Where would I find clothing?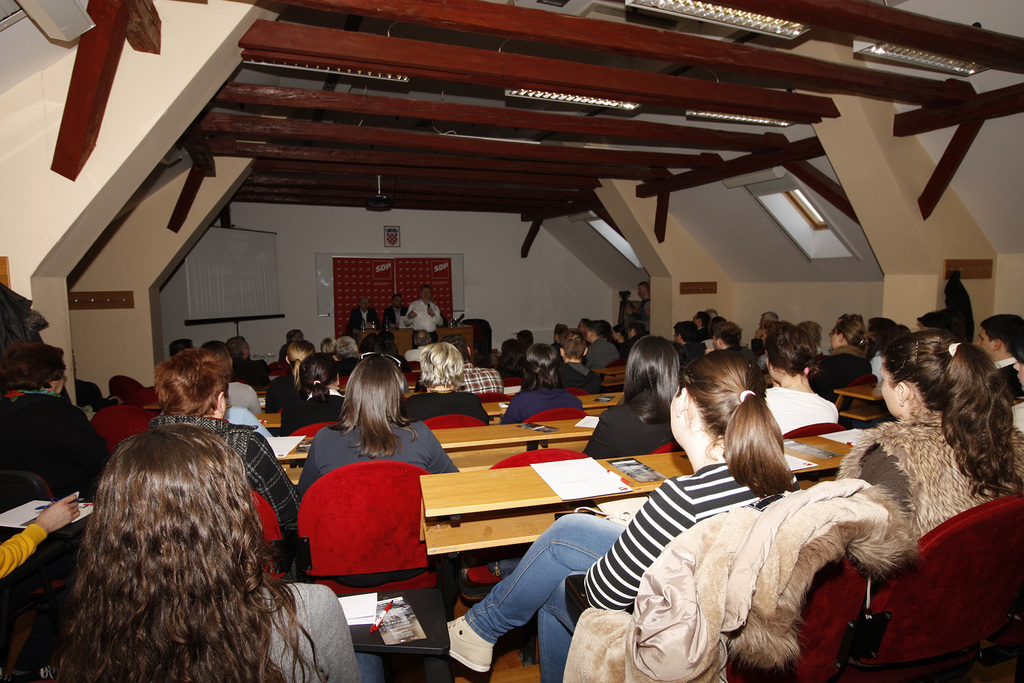
At crop(228, 355, 273, 388).
